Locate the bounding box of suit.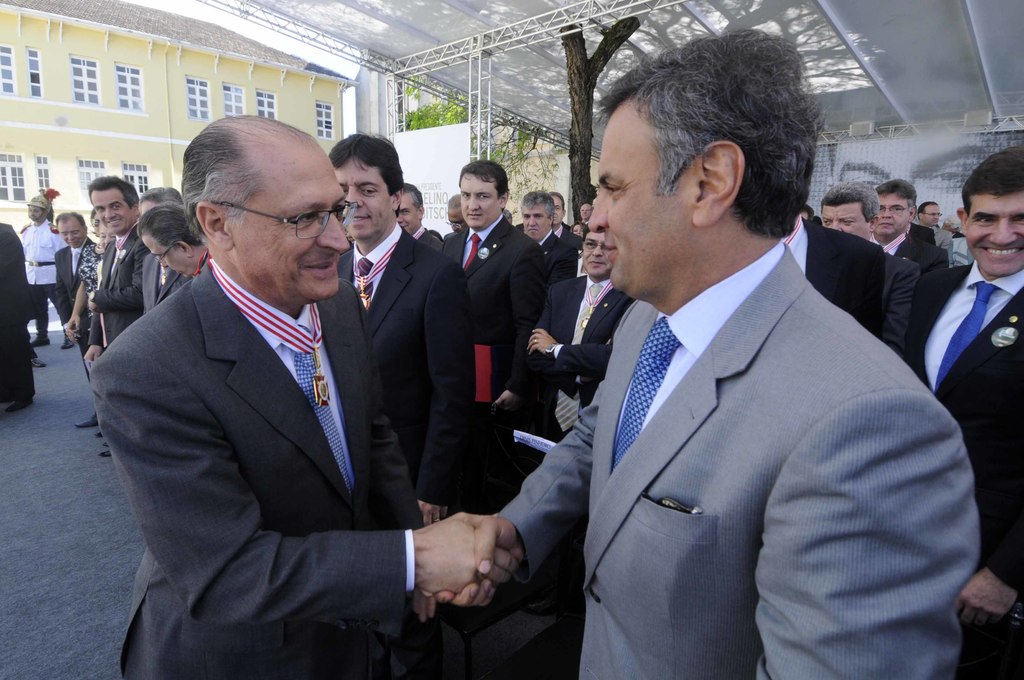
Bounding box: bbox(908, 219, 932, 250).
